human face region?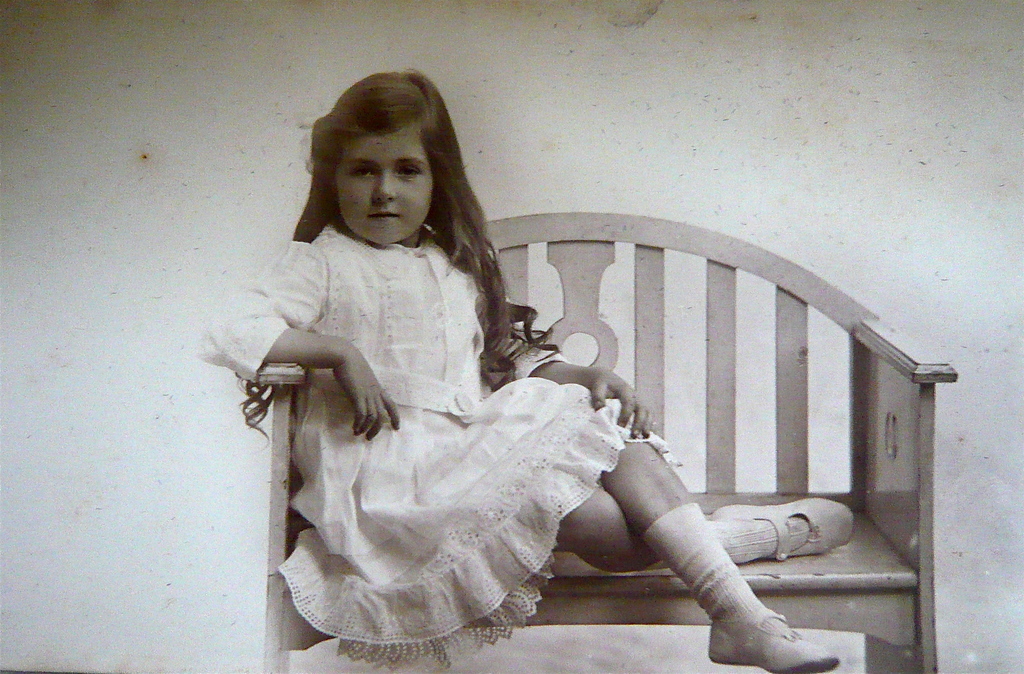
338,122,430,243
